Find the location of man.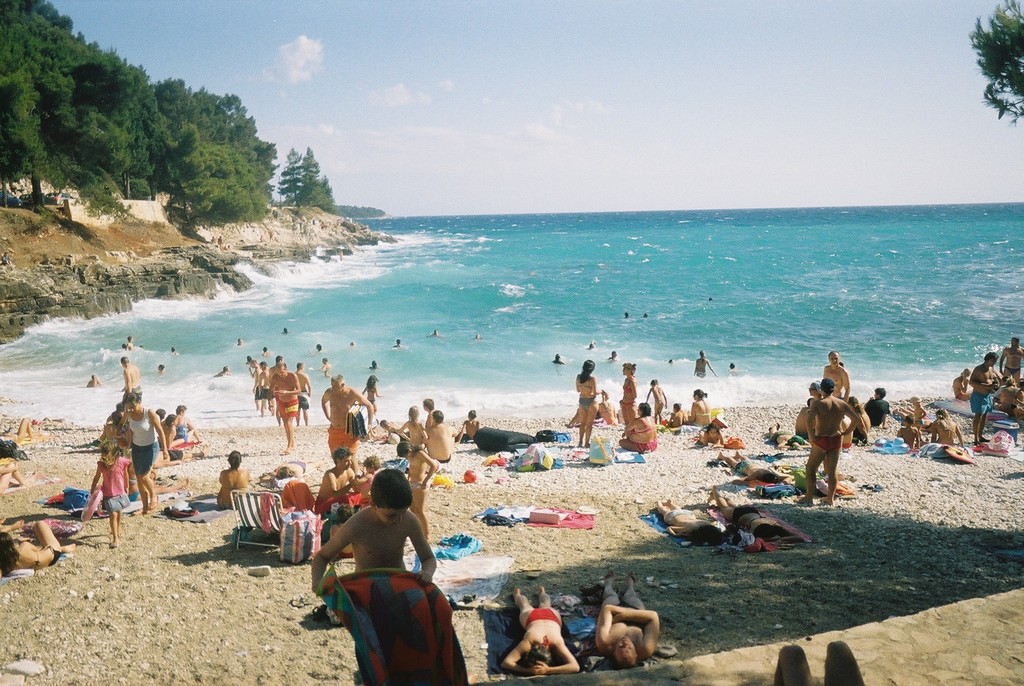
Location: crop(296, 363, 311, 421).
